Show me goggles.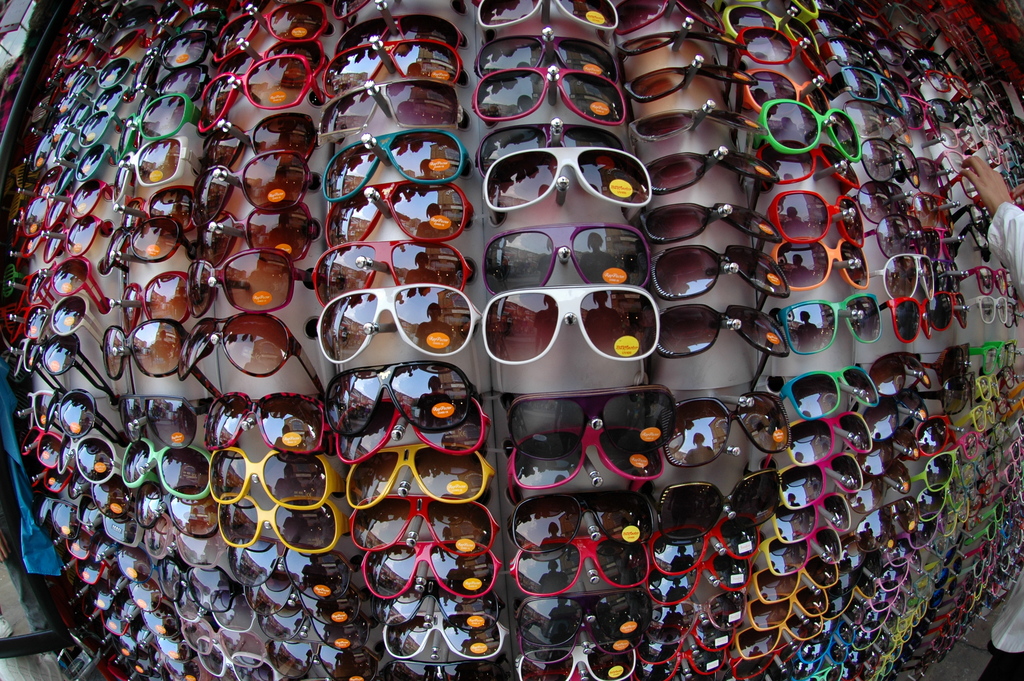
goggles is here: select_region(195, 54, 317, 130).
